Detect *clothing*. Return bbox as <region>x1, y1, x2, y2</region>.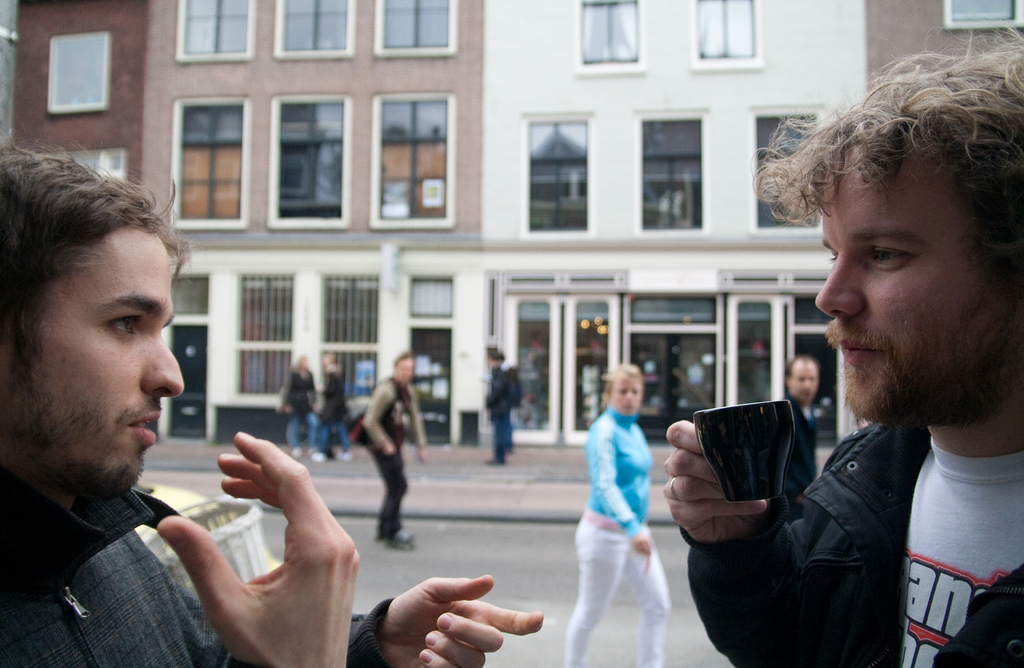
<region>563, 402, 670, 667</region>.
